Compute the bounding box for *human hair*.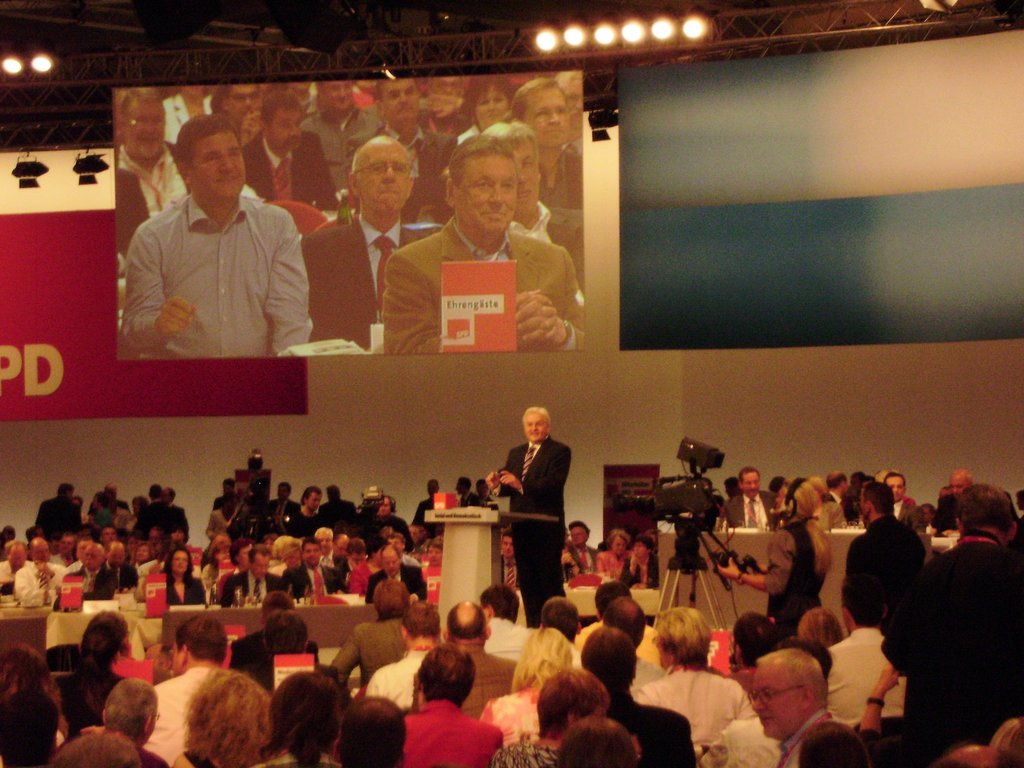
[484,119,541,169].
